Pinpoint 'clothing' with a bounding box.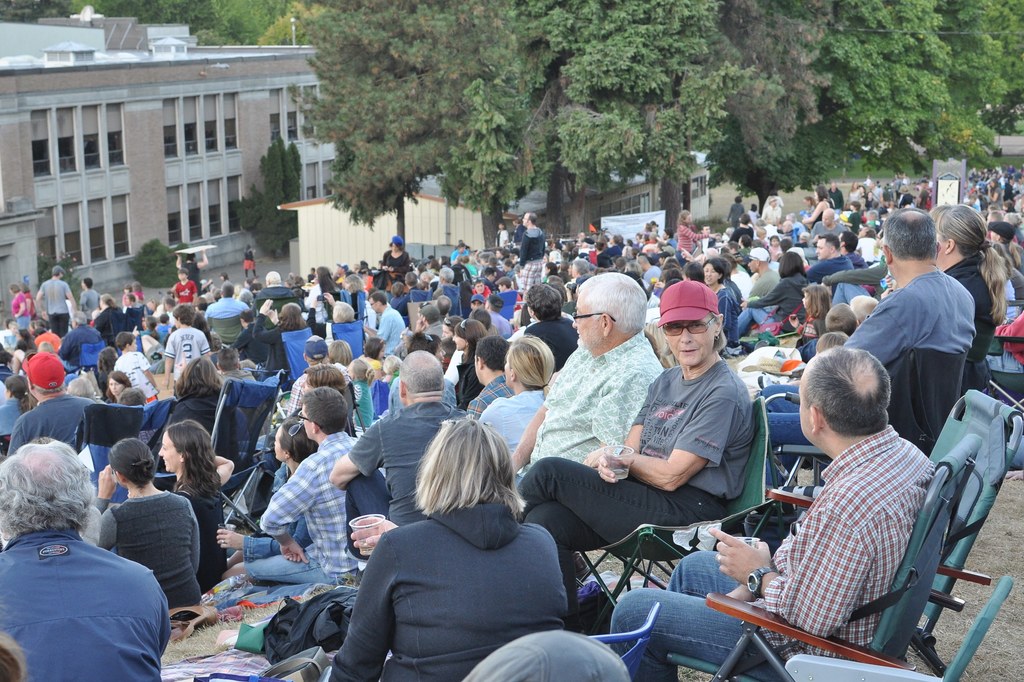
{"left": 310, "top": 287, "right": 325, "bottom": 305}.
